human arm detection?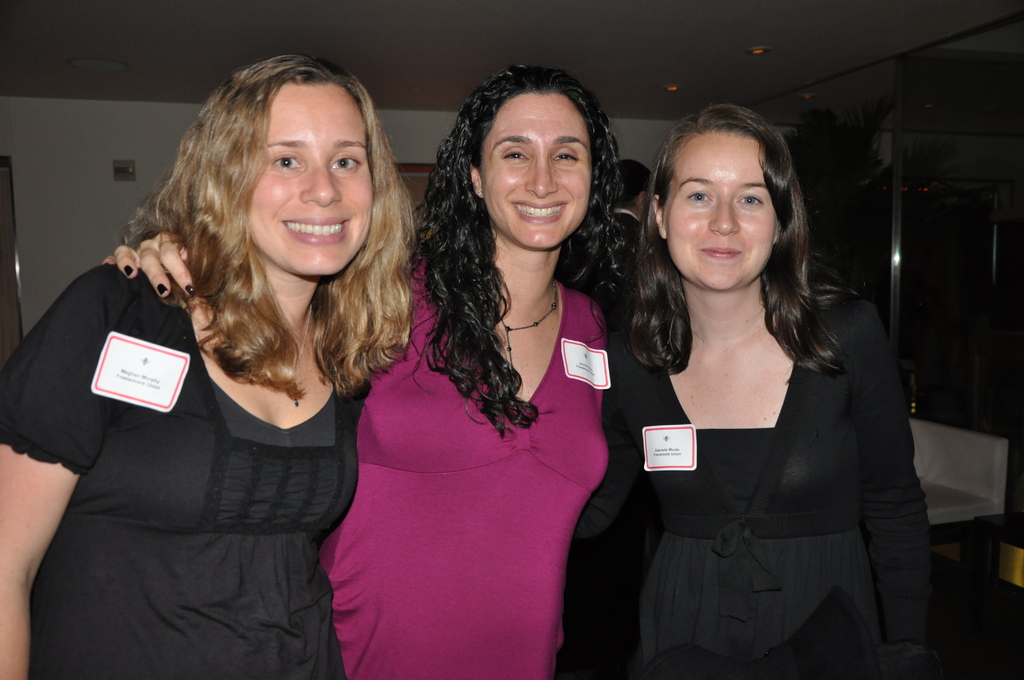
[355, 248, 401, 374]
